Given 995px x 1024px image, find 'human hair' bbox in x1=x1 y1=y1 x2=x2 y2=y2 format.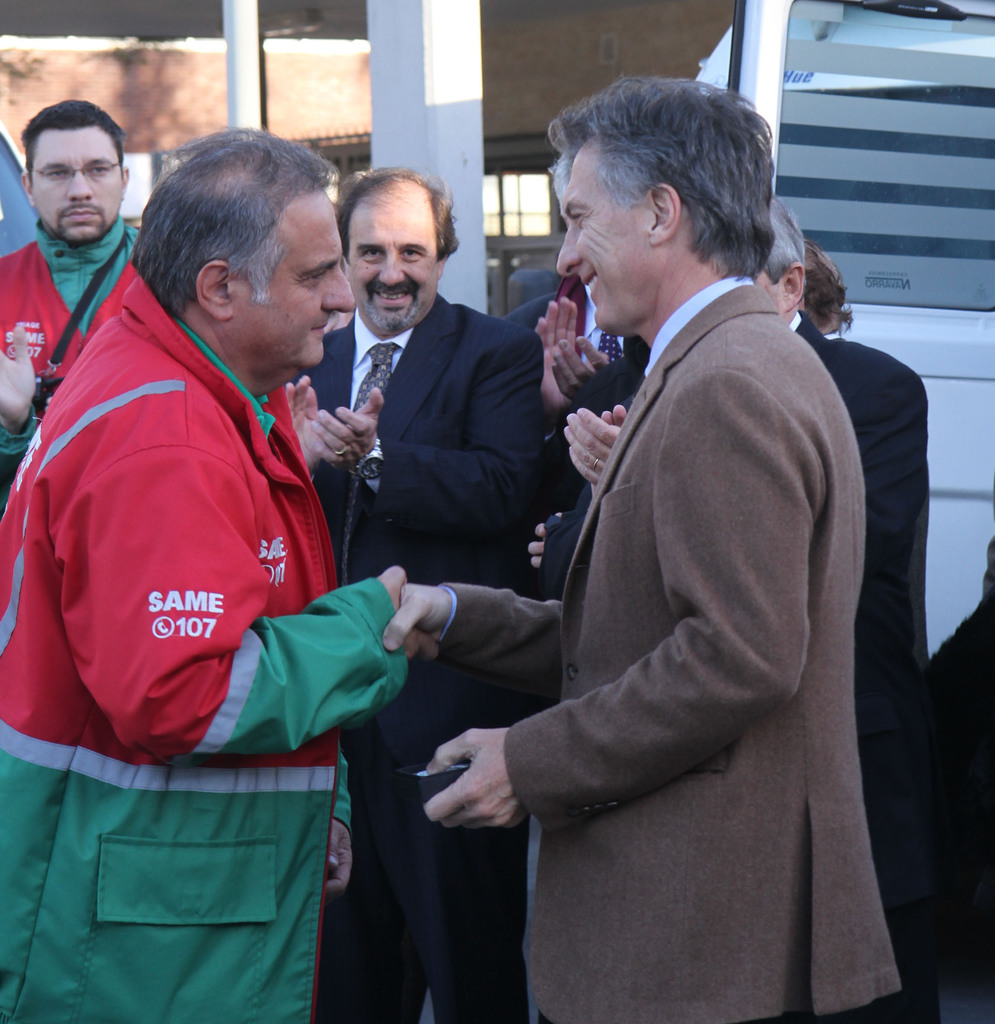
x1=120 y1=116 x2=341 y2=316.
